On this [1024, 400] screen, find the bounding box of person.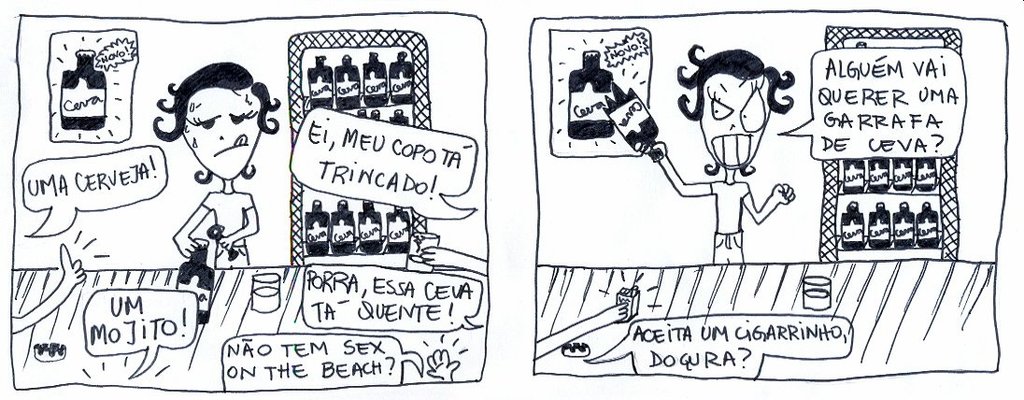
Bounding box: 146:72:278:264.
